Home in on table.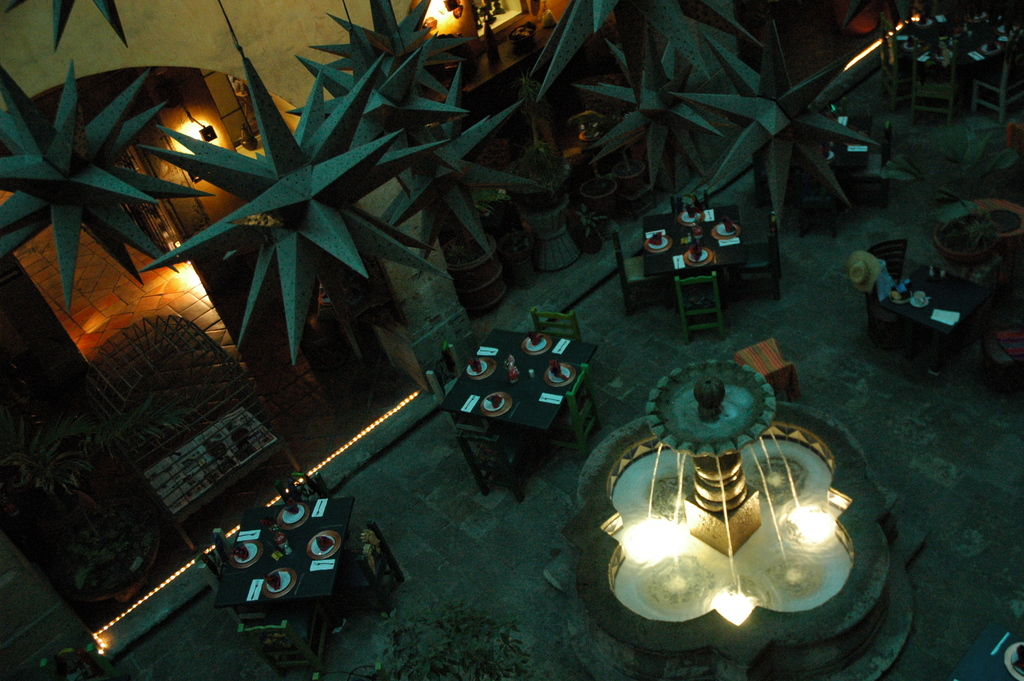
Homed in at <bbox>195, 473, 397, 680</bbox>.
